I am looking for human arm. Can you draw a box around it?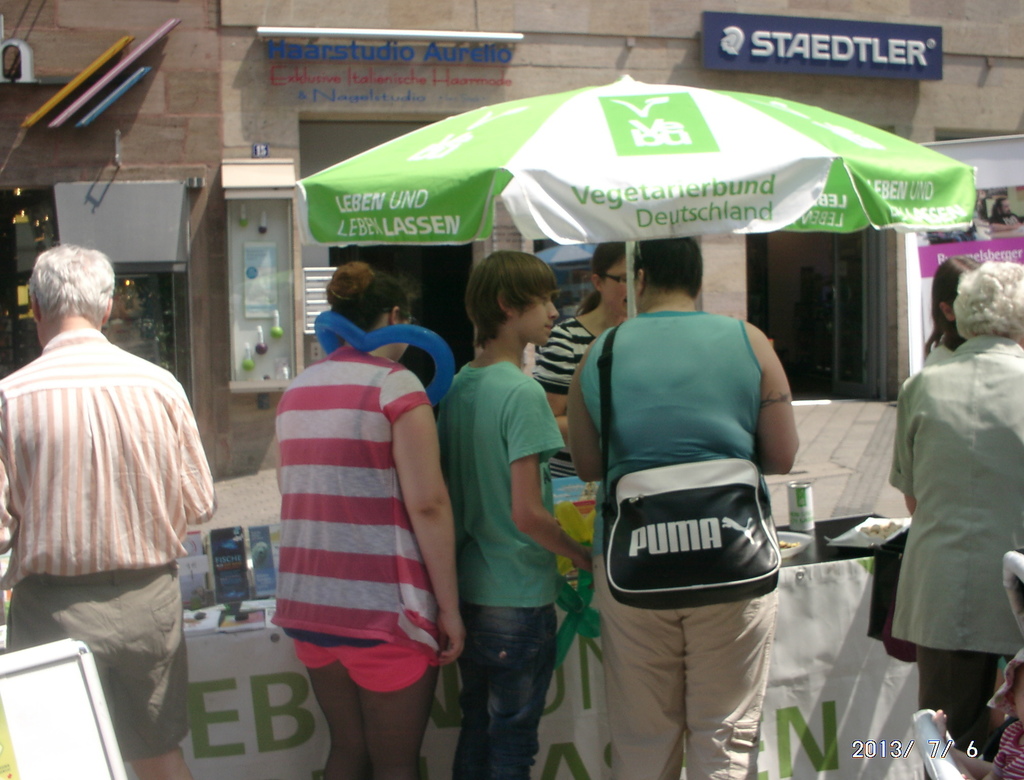
Sure, the bounding box is [572,326,609,492].
